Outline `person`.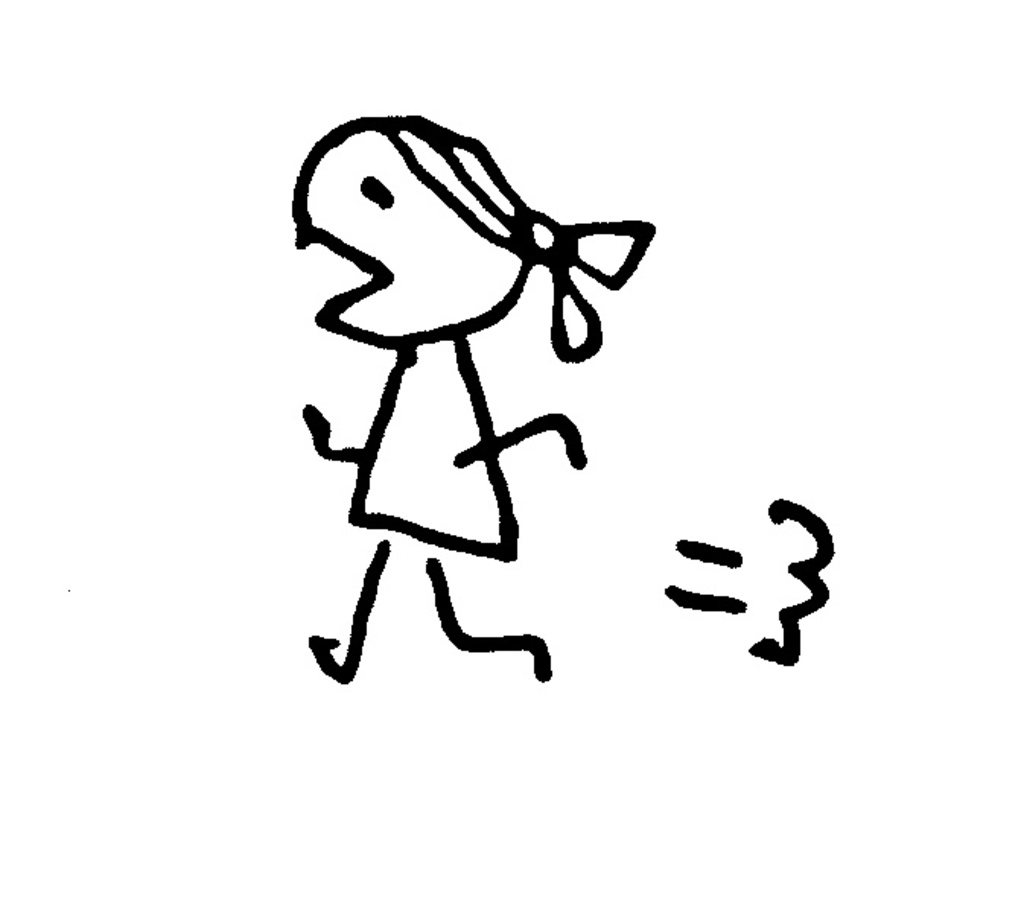
Outline: 289:78:618:710.
